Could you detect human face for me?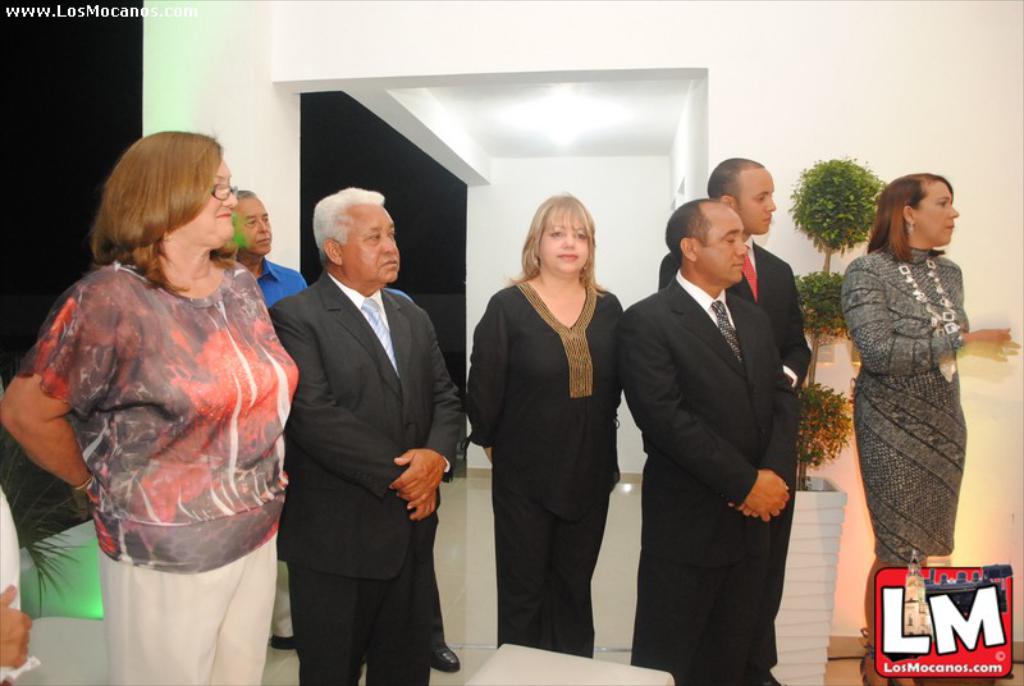
Detection result: (342,197,396,283).
